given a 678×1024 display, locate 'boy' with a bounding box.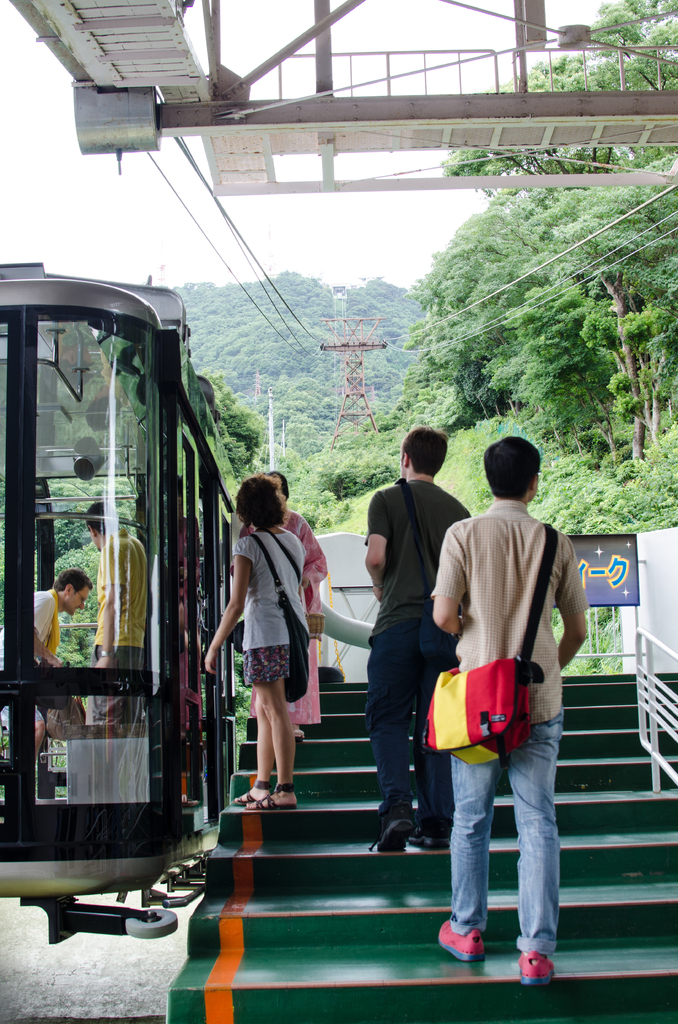
Located: (x1=410, y1=421, x2=586, y2=953).
